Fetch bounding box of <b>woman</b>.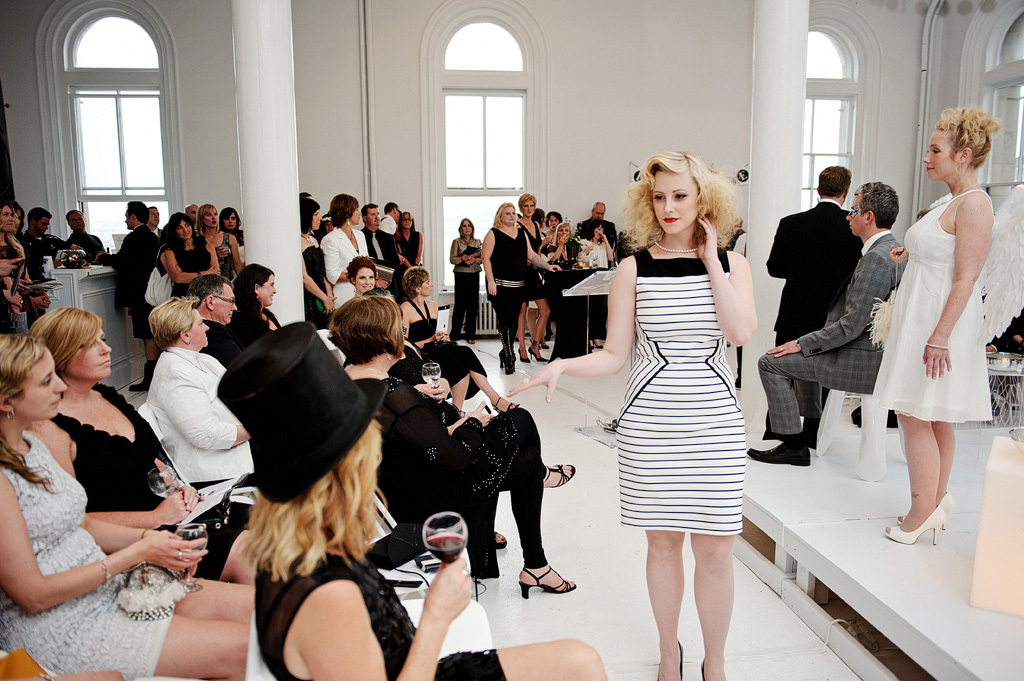
Bbox: detection(867, 101, 1000, 541).
